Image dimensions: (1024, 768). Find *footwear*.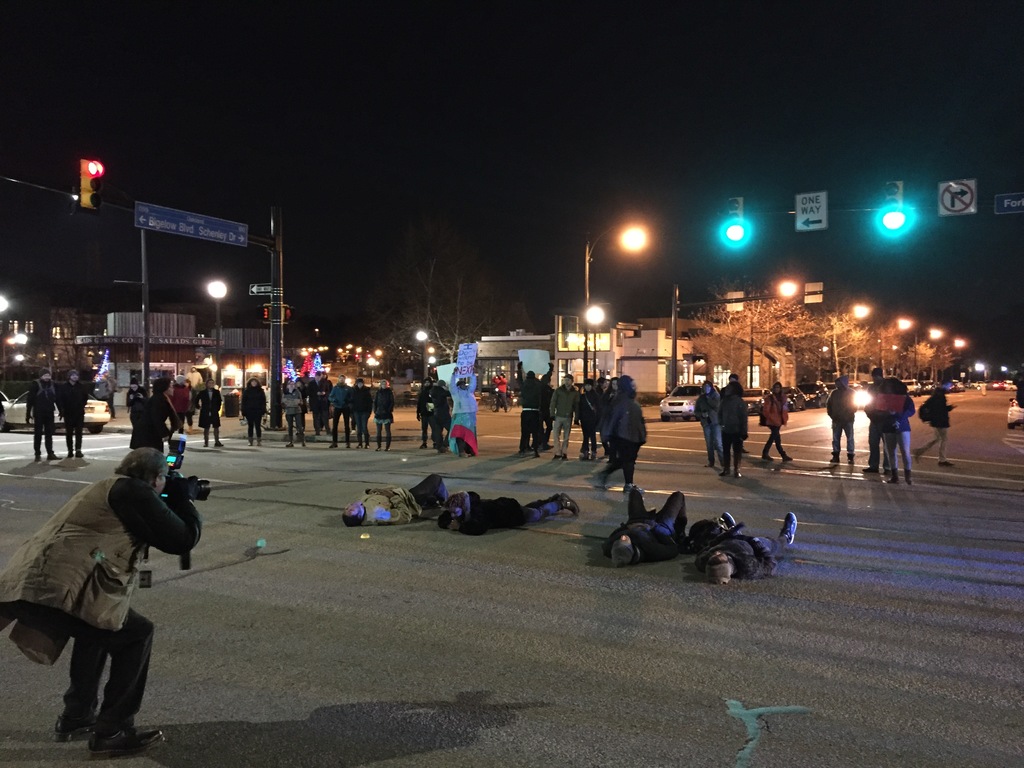
box=[832, 452, 841, 462].
